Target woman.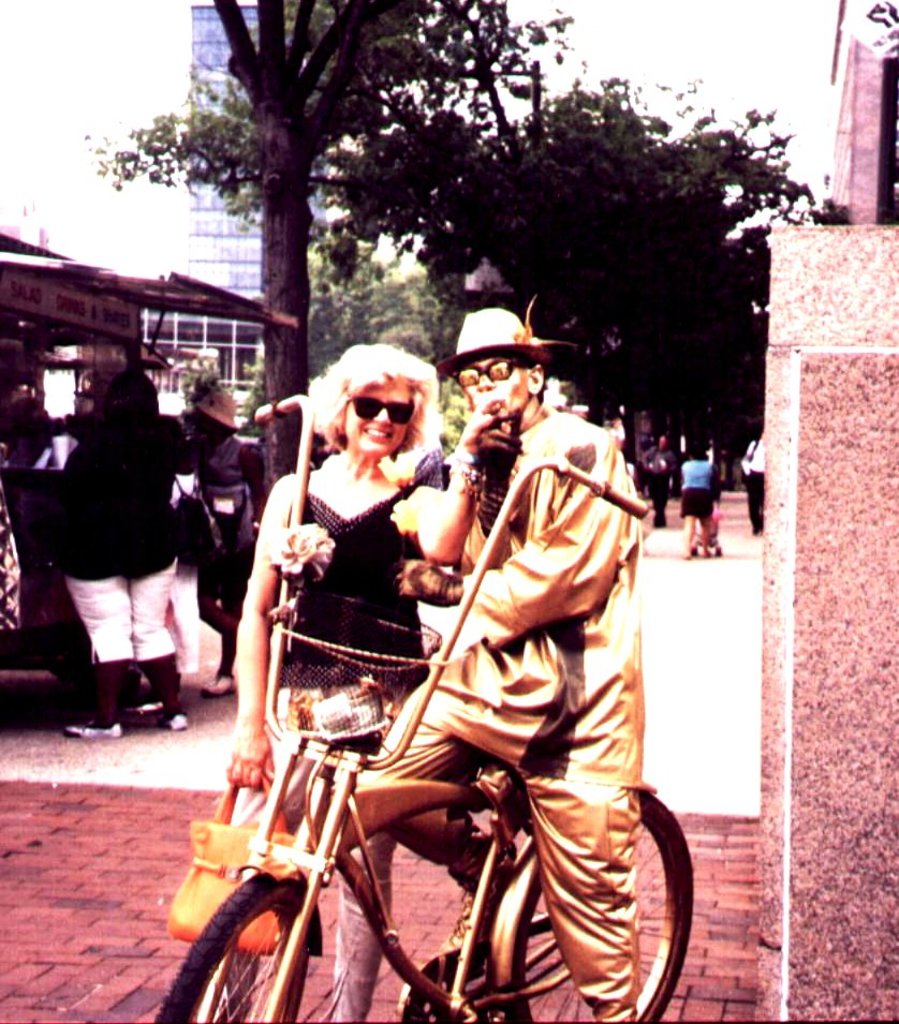
Target region: <bbox>201, 346, 517, 1023</bbox>.
